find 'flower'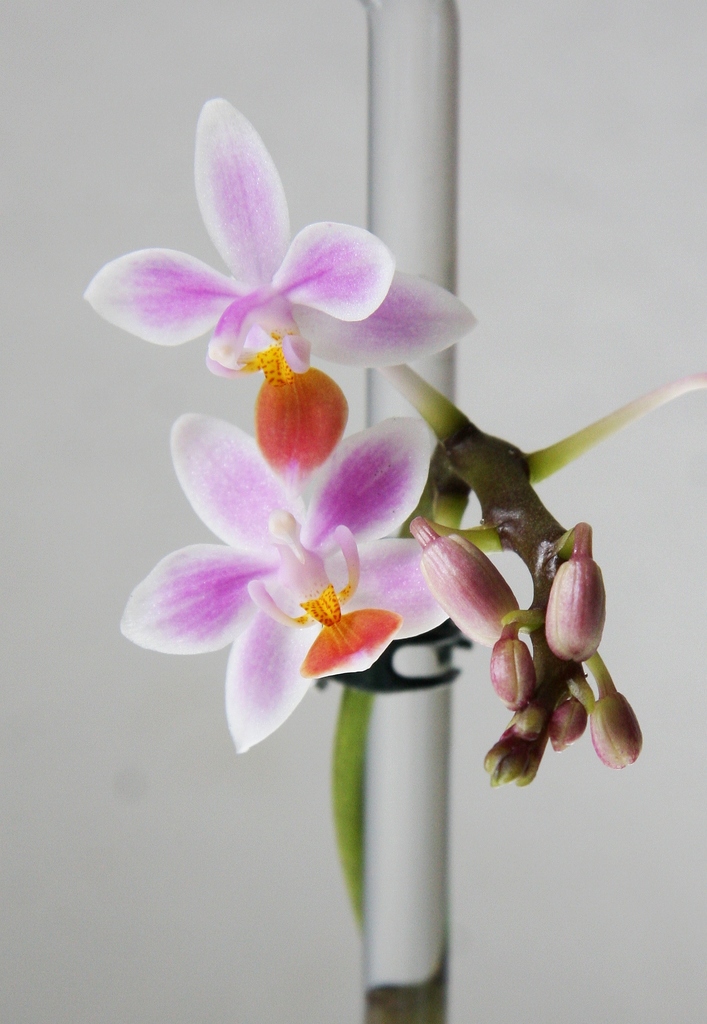
(414,515,547,655)
